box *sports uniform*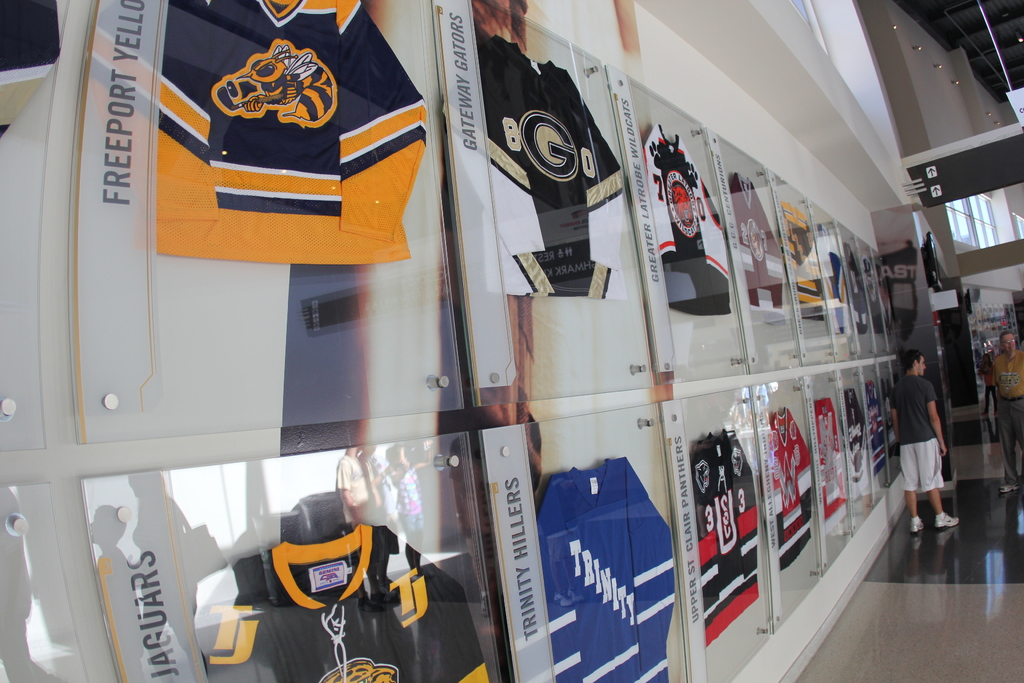
Rect(640, 117, 732, 309)
